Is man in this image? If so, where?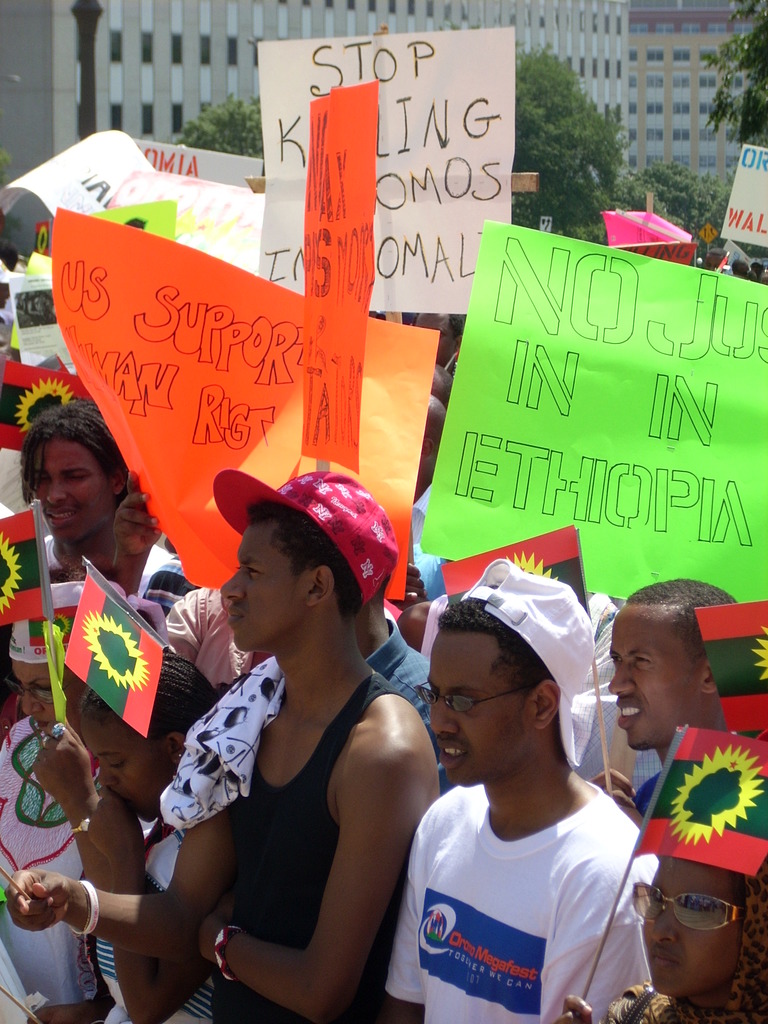
Yes, at (585,577,735,830).
